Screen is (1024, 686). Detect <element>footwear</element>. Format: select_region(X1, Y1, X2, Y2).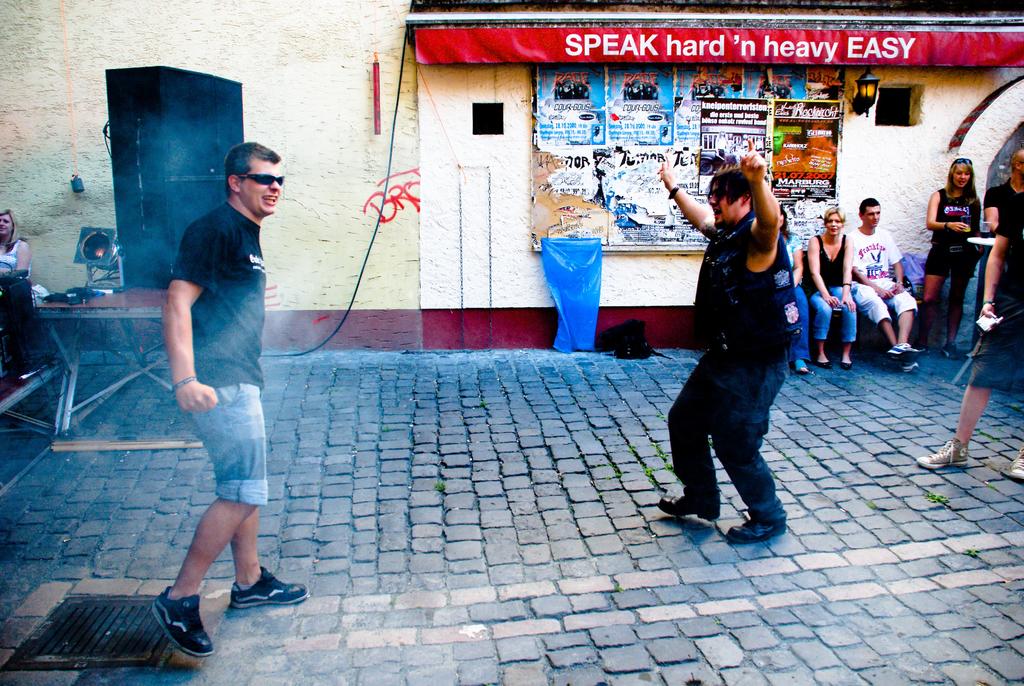
select_region(887, 343, 920, 361).
